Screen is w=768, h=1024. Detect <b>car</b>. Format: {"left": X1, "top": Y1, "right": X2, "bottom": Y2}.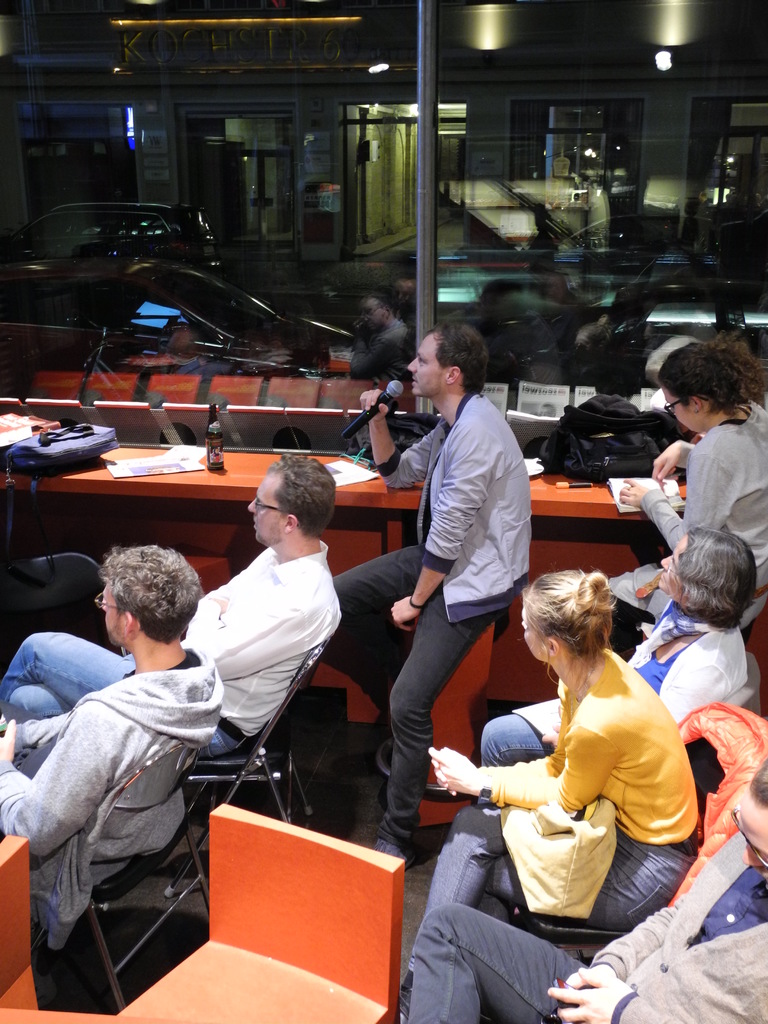
{"left": 2, "top": 200, "right": 226, "bottom": 280}.
